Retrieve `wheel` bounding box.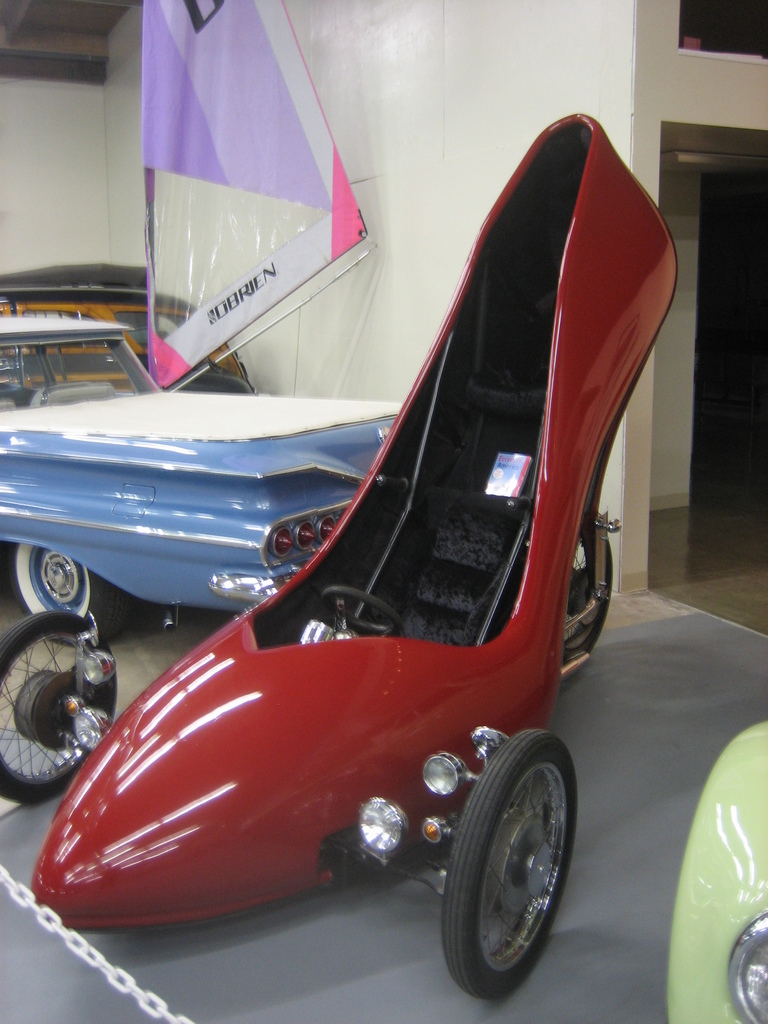
Bounding box: BBox(439, 725, 582, 1000).
